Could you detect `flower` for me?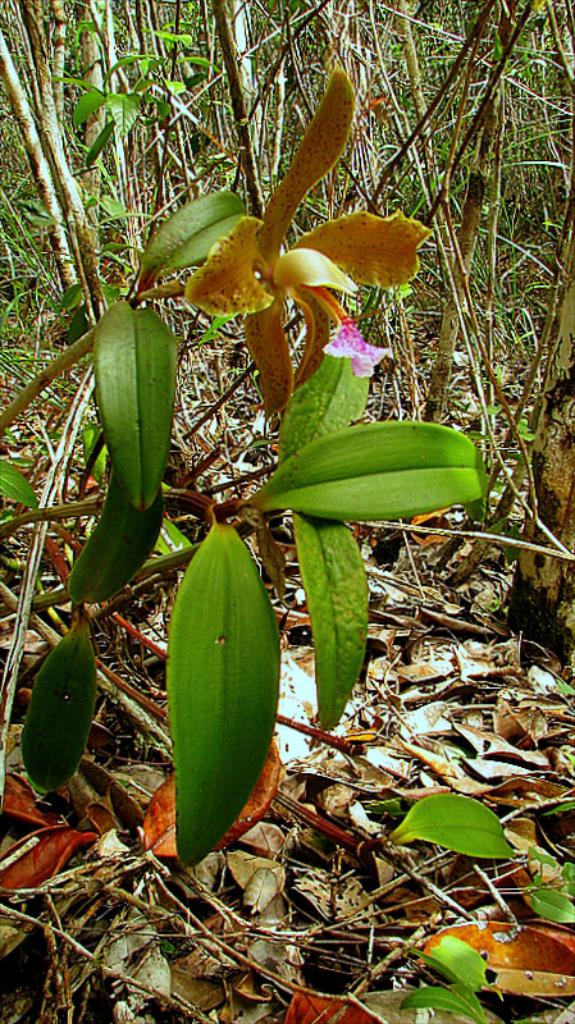
Detection result: detection(327, 305, 396, 369).
